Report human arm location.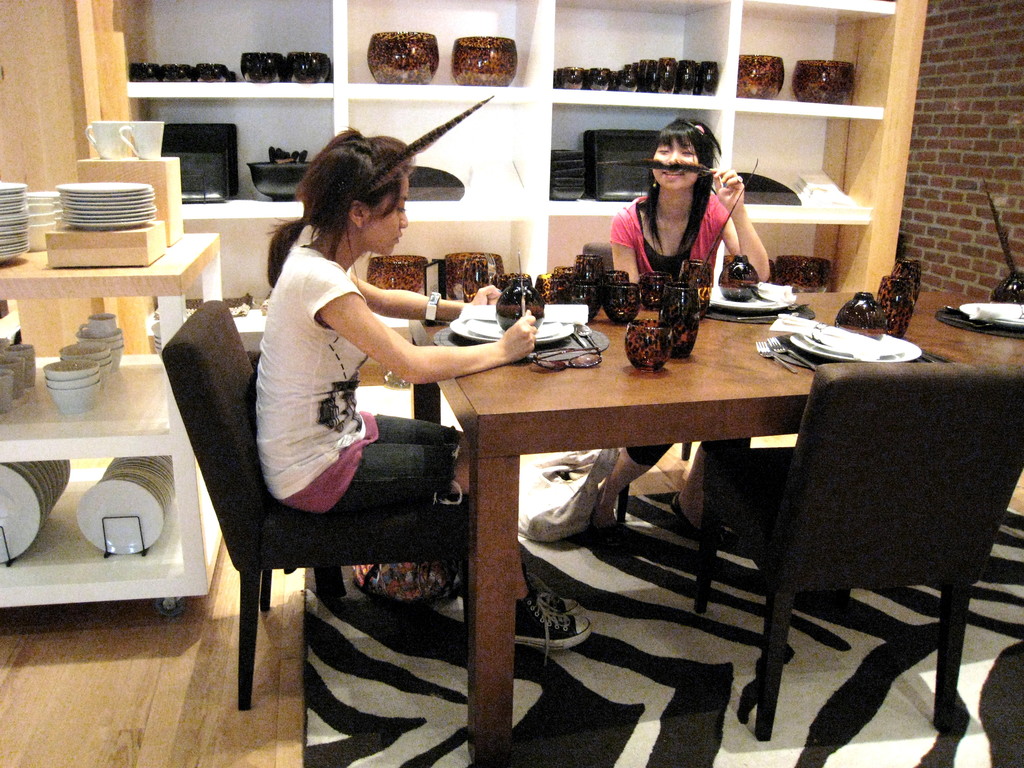
Report: l=360, t=278, r=506, b=319.
